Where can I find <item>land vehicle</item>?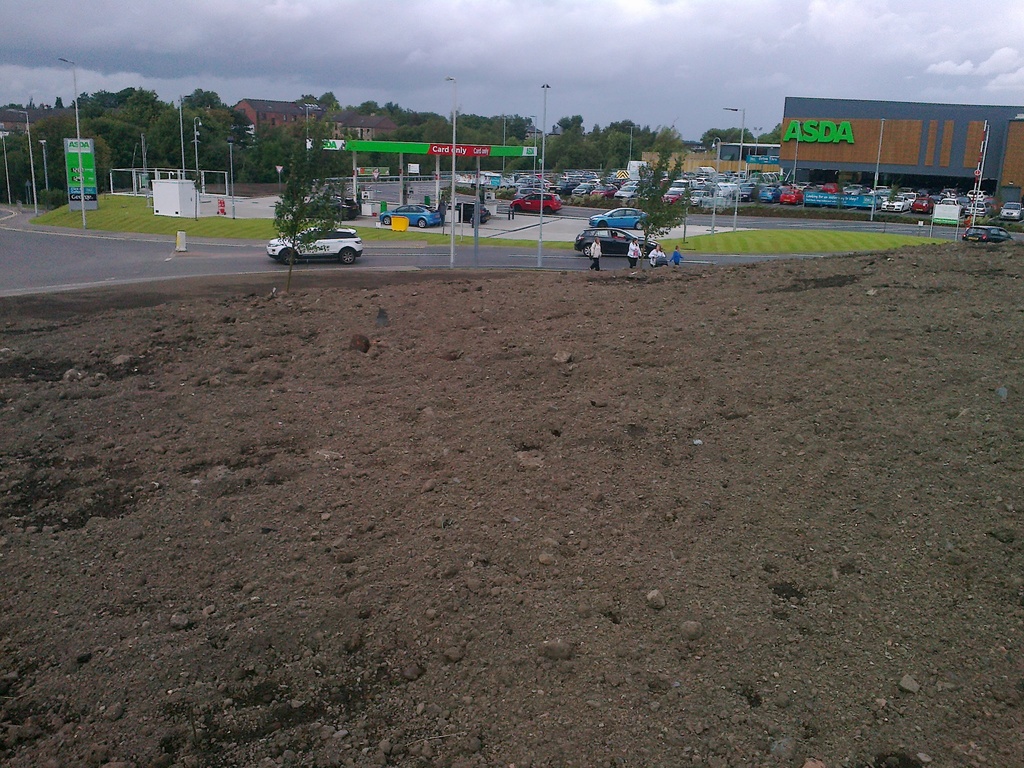
You can find it at bbox=[454, 201, 493, 223].
